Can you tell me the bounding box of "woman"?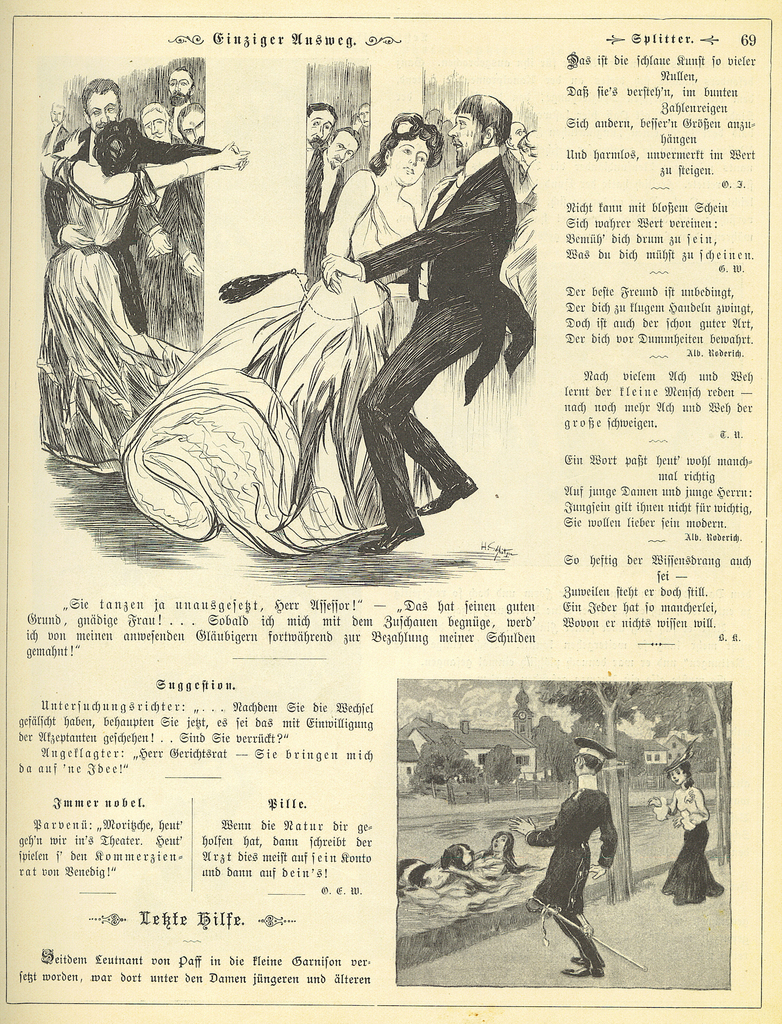
<bbox>108, 112, 444, 554</bbox>.
